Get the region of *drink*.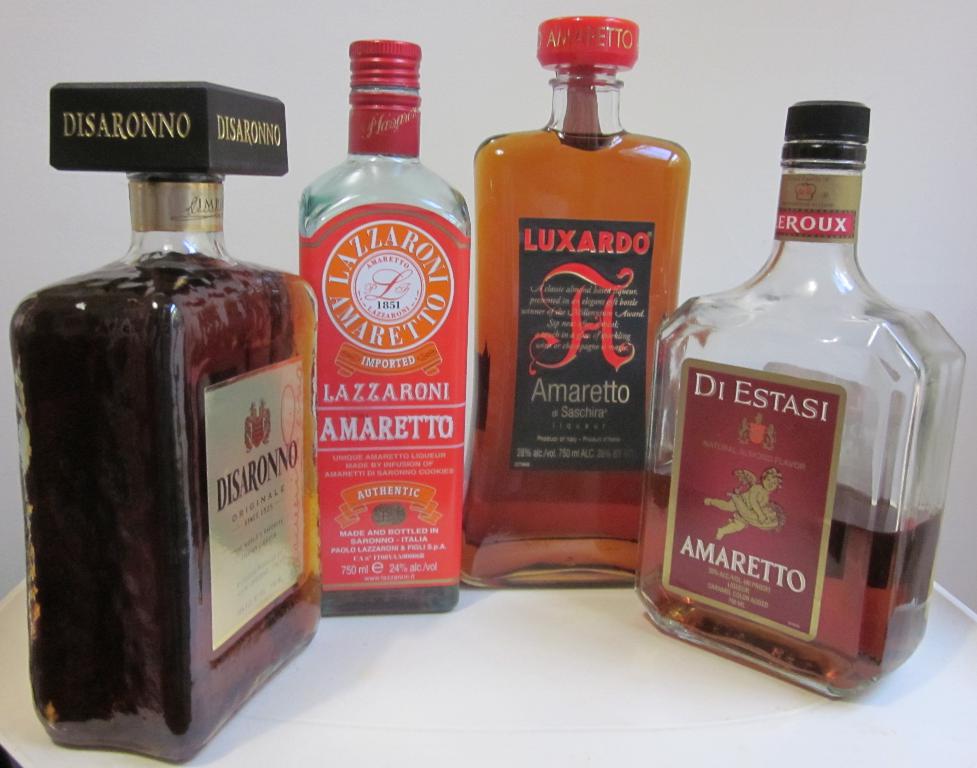
<bbox>300, 43, 474, 625</bbox>.
